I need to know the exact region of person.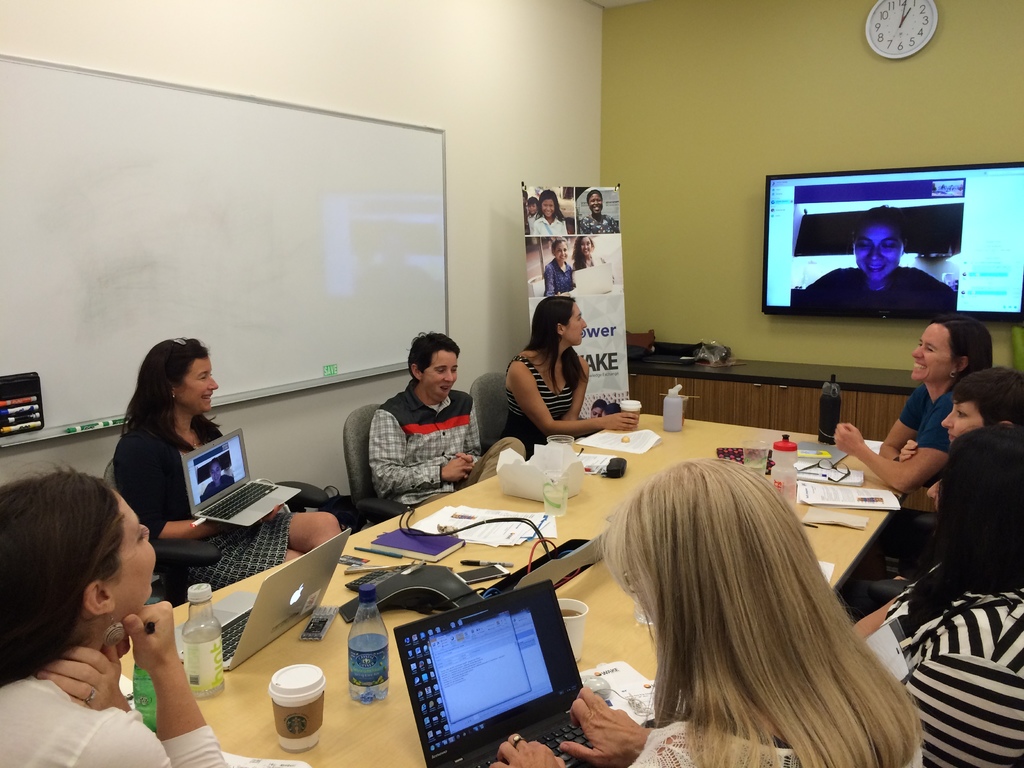
Region: pyautogui.locateOnScreen(529, 189, 570, 237).
